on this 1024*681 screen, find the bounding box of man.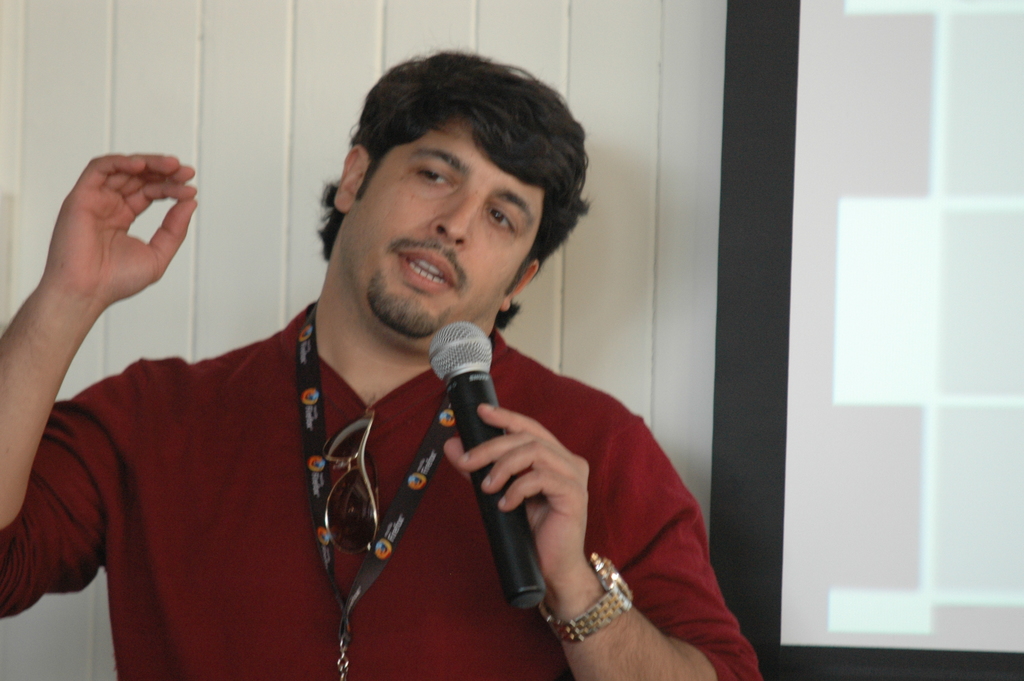
Bounding box: {"x1": 45, "y1": 49, "x2": 737, "y2": 670}.
